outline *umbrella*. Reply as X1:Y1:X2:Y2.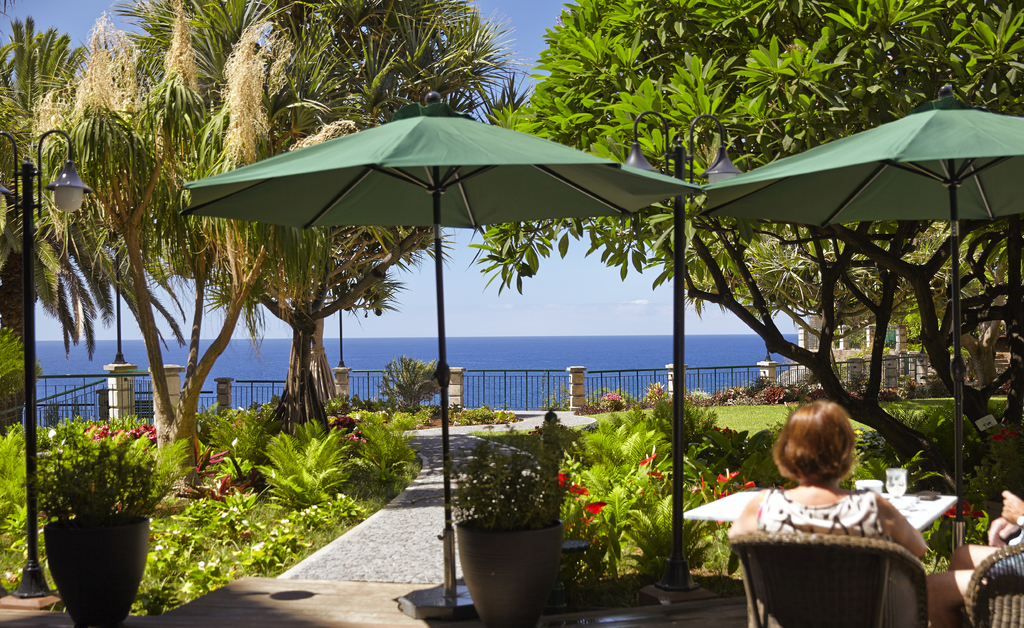
696:85:1023:552.
